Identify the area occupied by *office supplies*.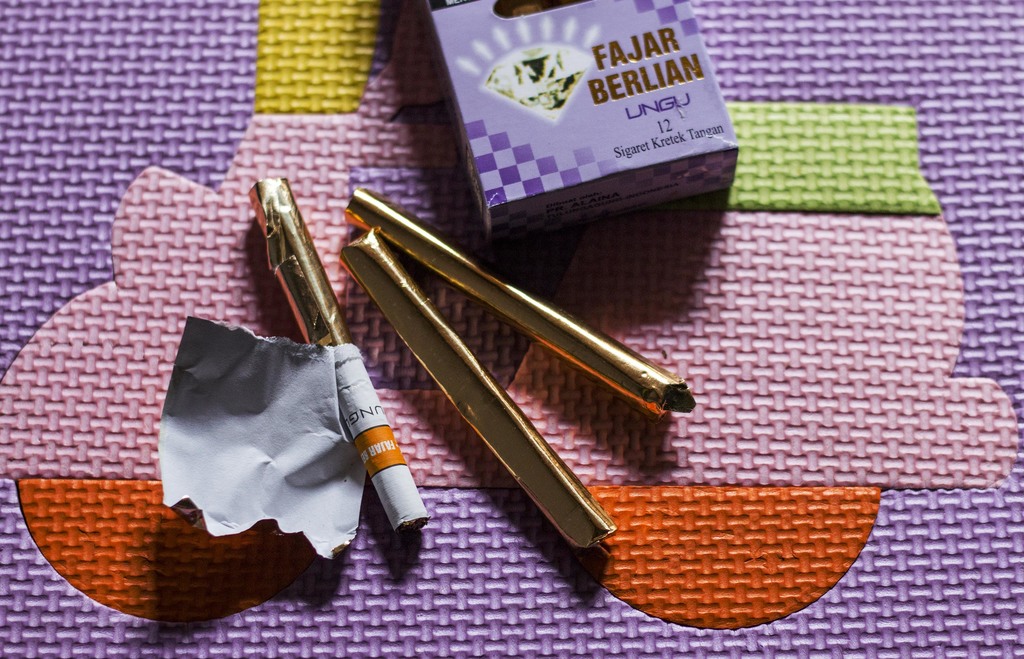
Area: x1=243 y1=174 x2=428 y2=533.
